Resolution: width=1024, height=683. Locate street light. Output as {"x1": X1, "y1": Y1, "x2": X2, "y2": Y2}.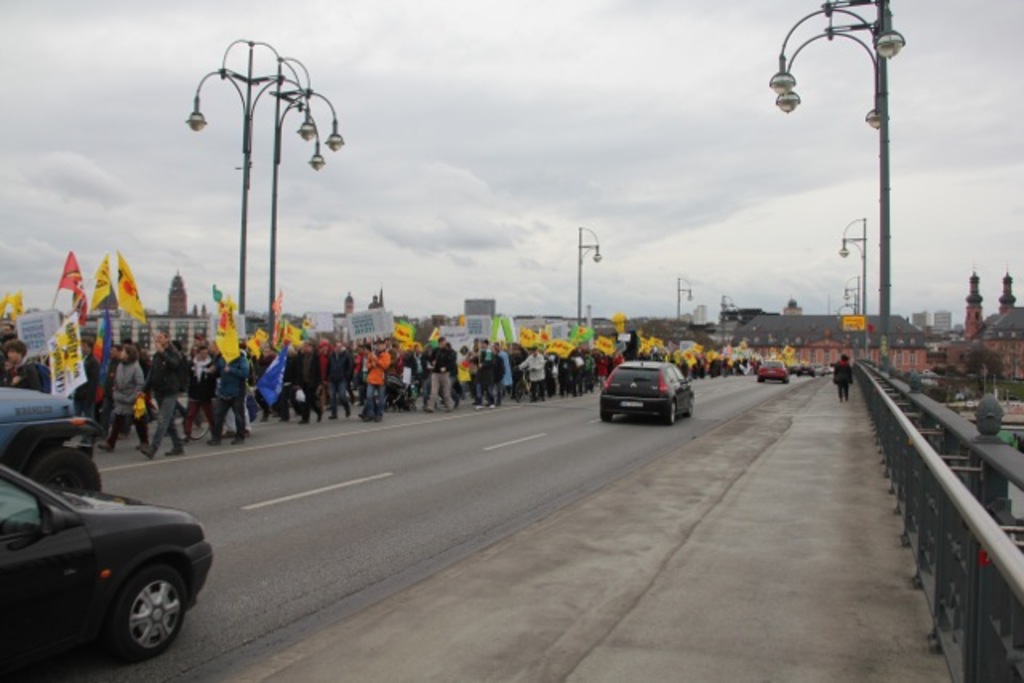
{"x1": 715, "y1": 291, "x2": 746, "y2": 345}.
